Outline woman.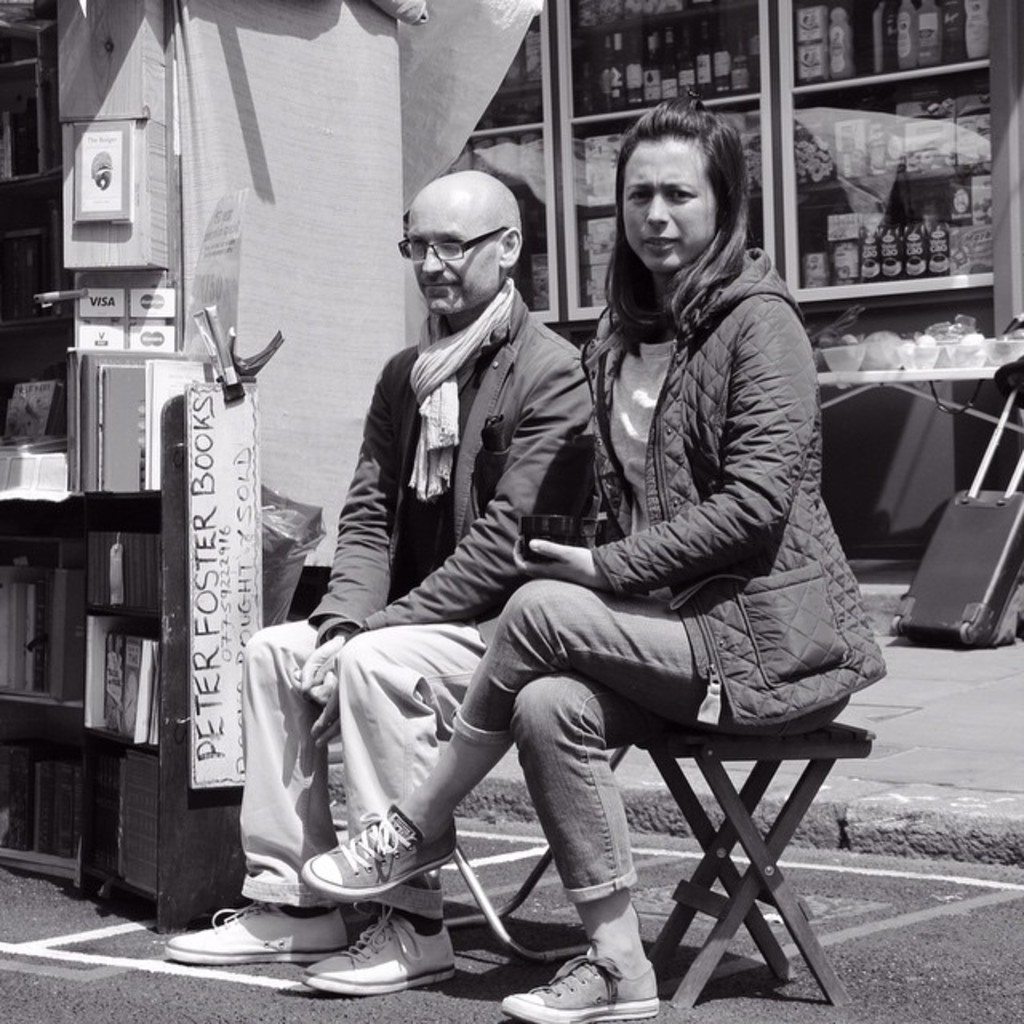
Outline: 302 94 885 1018.
